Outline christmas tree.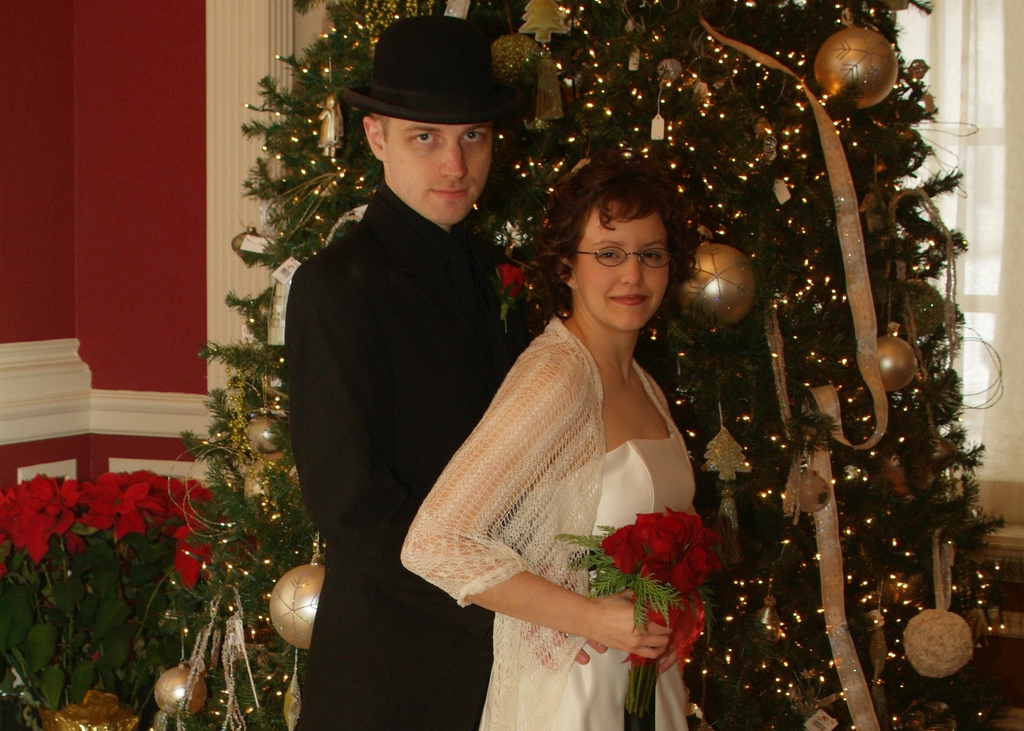
Outline: <bbox>147, 0, 995, 730</bbox>.
